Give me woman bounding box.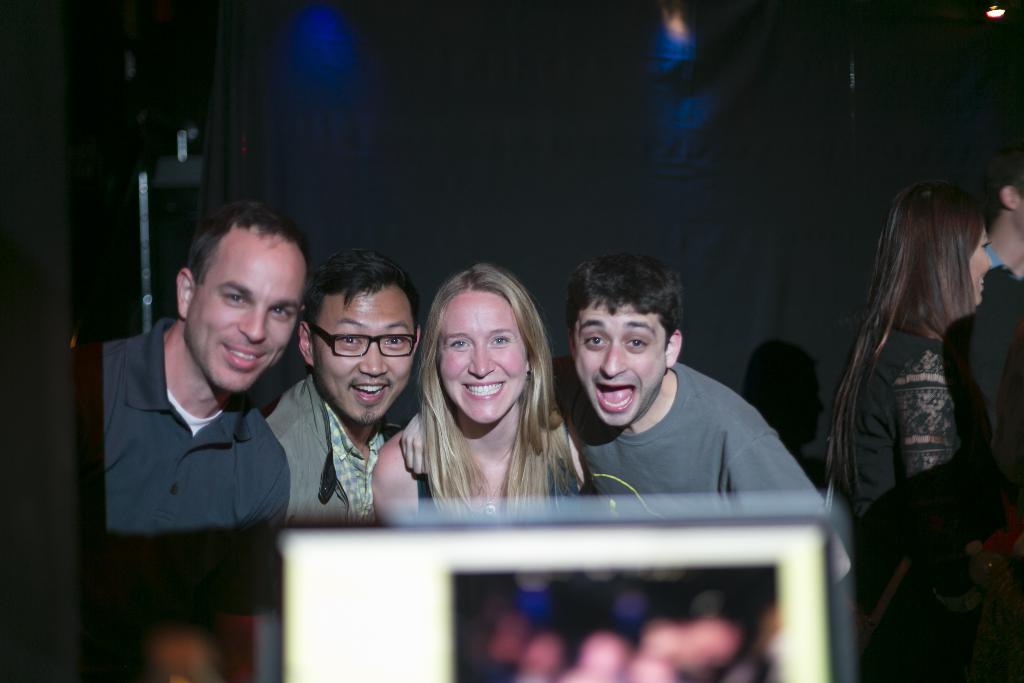
x1=370, y1=263, x2=603, y2=511.
